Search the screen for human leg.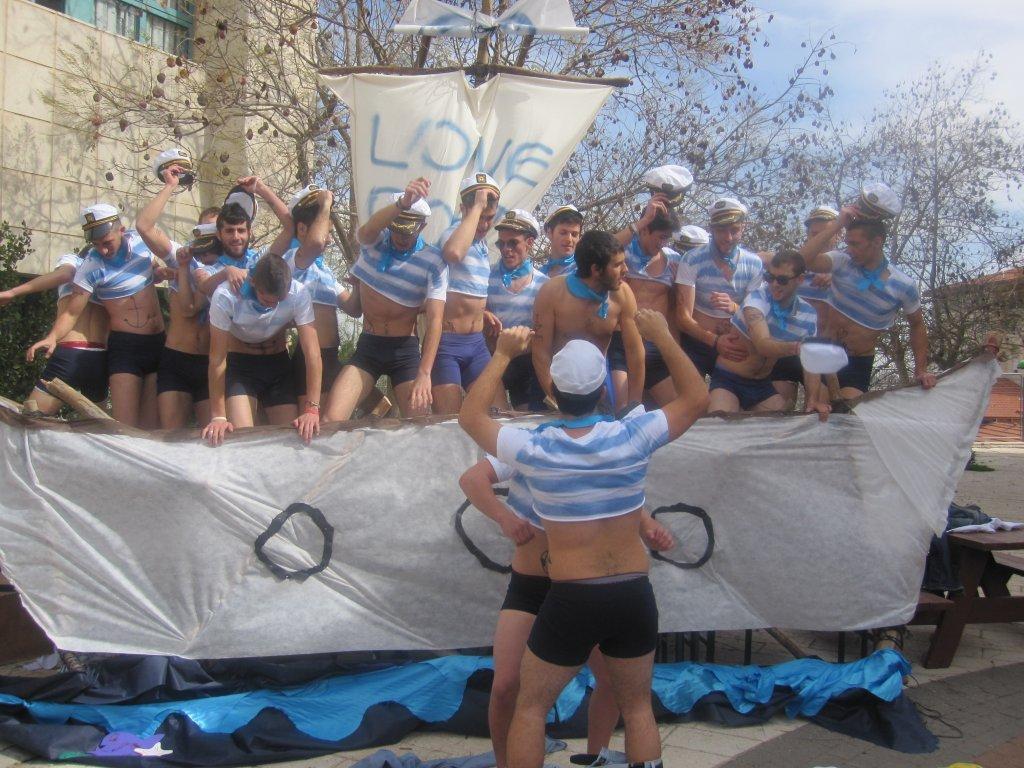
Found at 268,375,290,434.
